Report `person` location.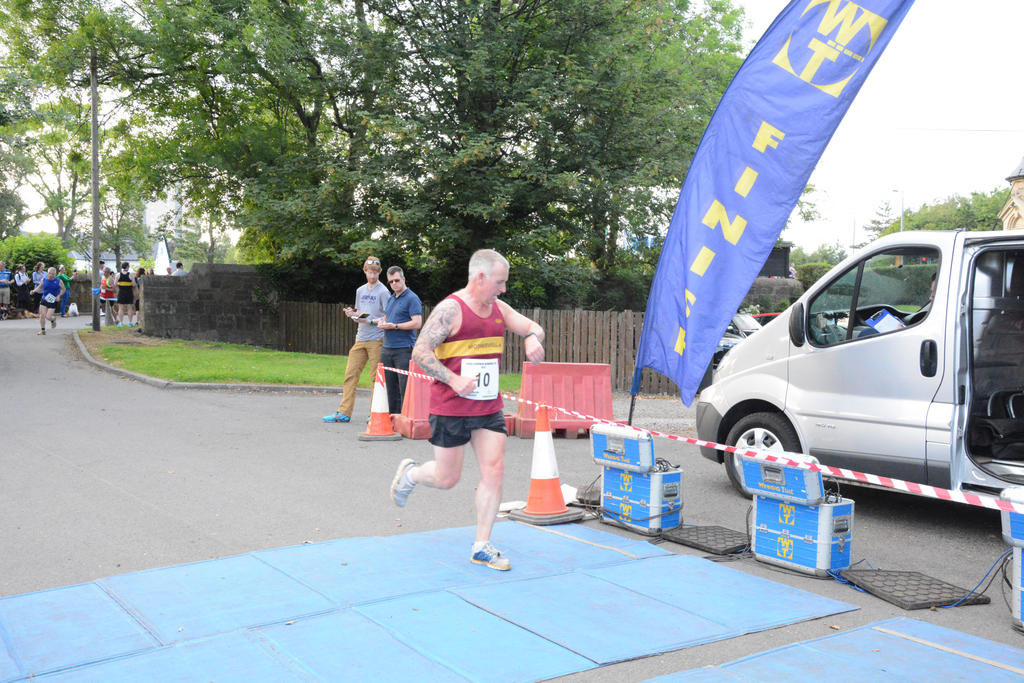
Report: box(0, 260, 13, 315).
